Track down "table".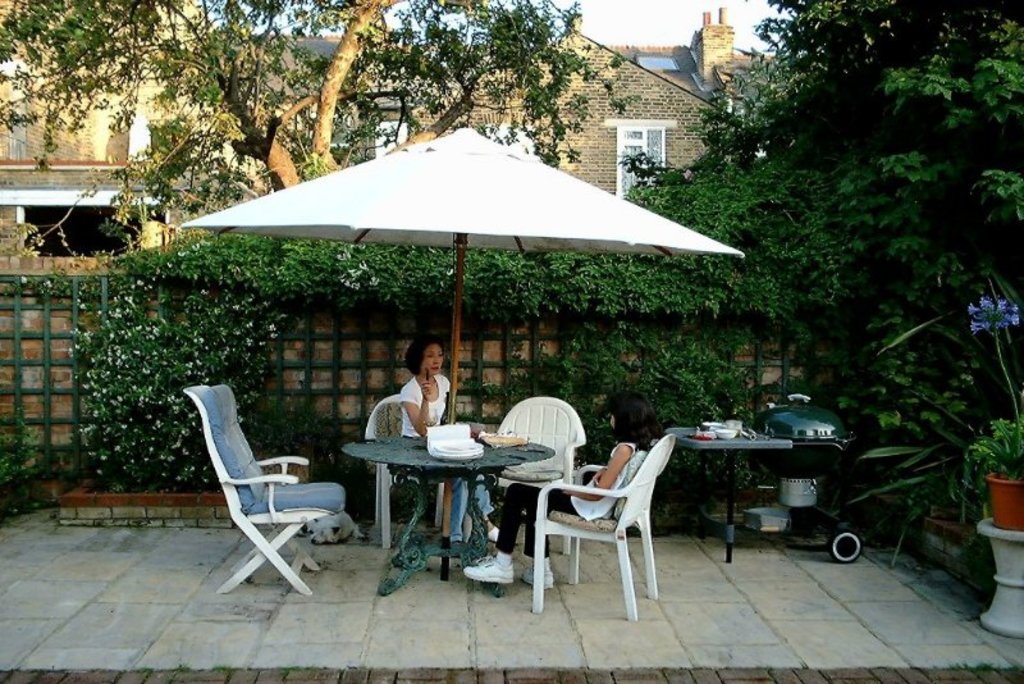
Tracked to bbox=[339, 430, 540, 585].
